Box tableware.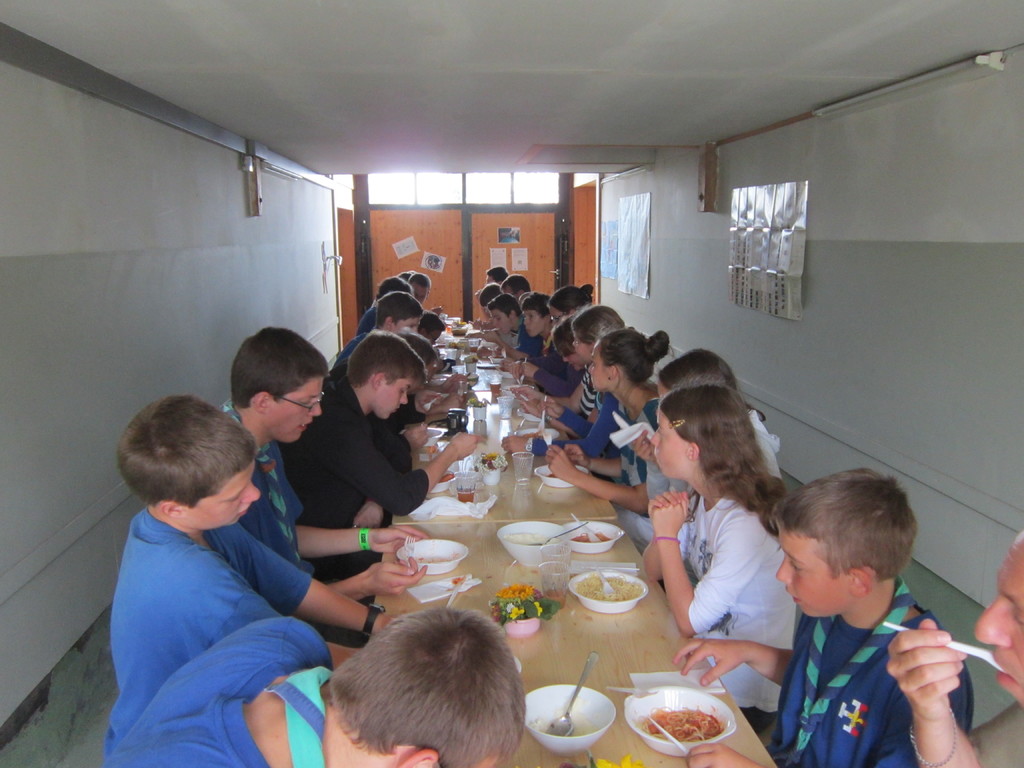
623:684:740:754.
